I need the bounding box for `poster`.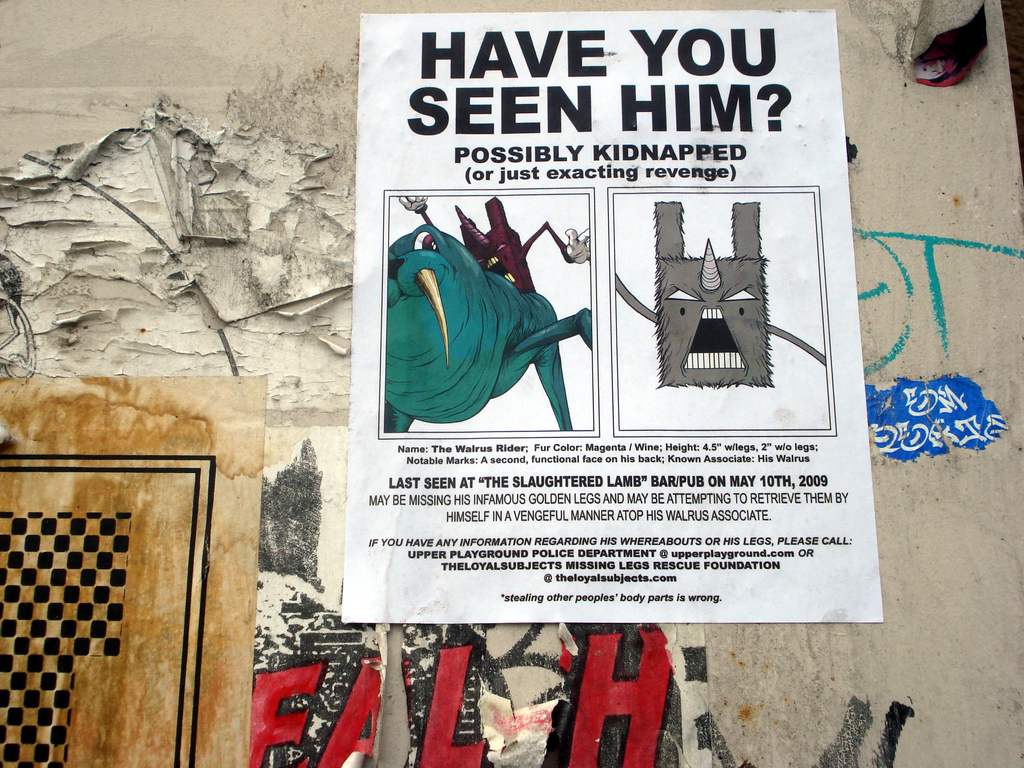
Here it is: (342,8,884,620).
